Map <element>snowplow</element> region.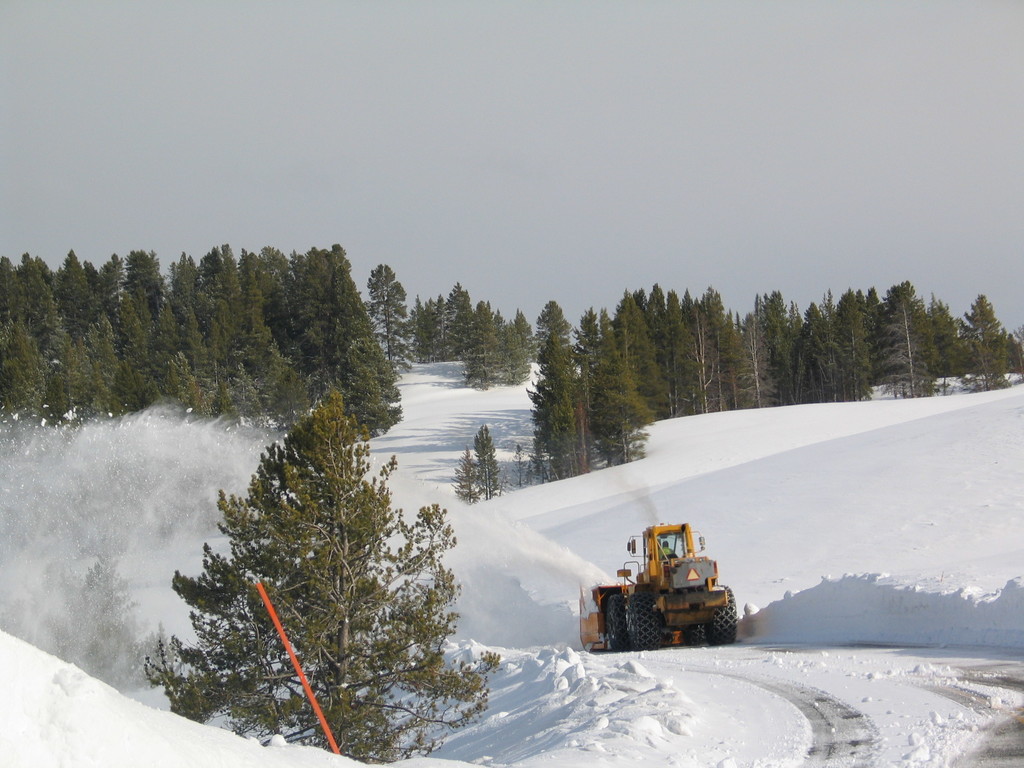
Mapped to 576, 519, 741, 655.
